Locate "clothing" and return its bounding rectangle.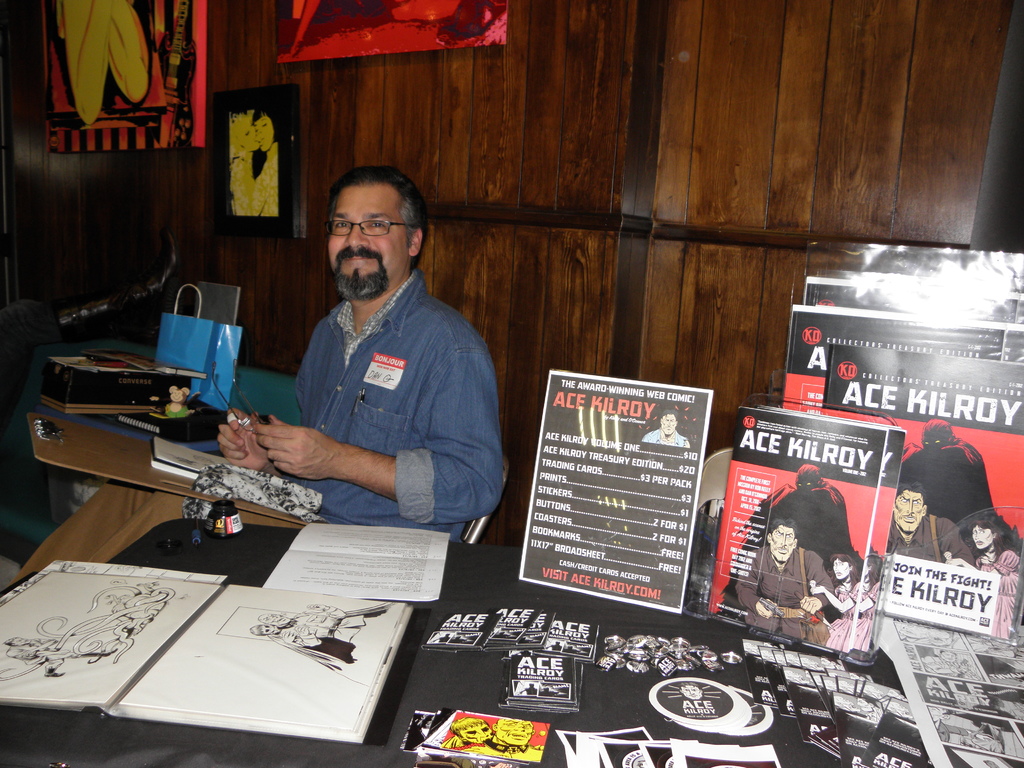
<region>274, 611, 342, 651</region>.
